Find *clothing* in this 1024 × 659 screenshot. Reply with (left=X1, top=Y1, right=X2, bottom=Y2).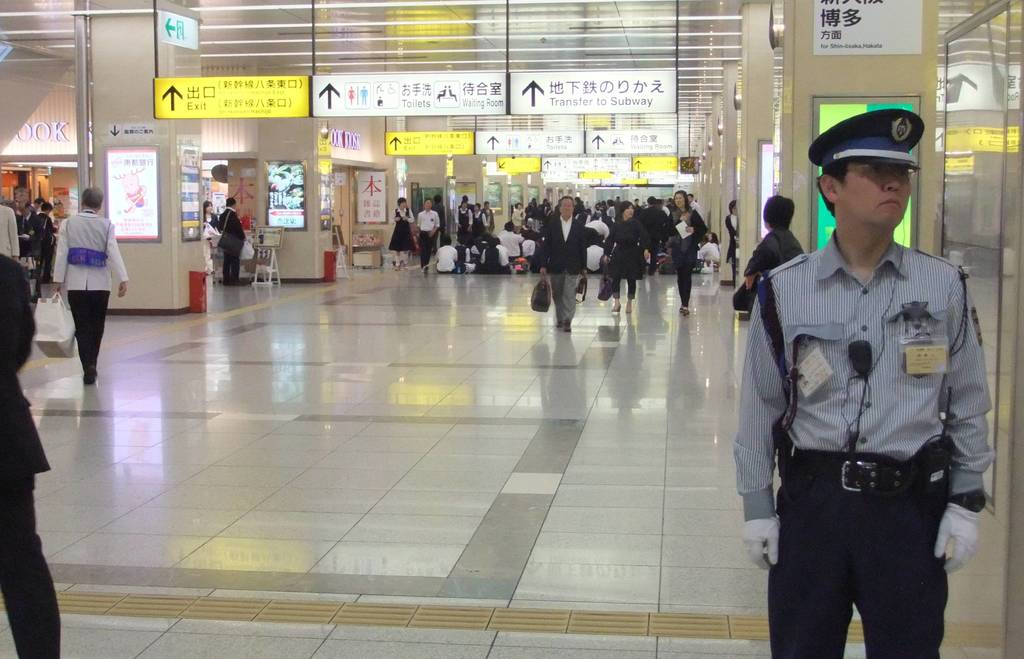
(left=664, top=204, right=710, bottom=302).
